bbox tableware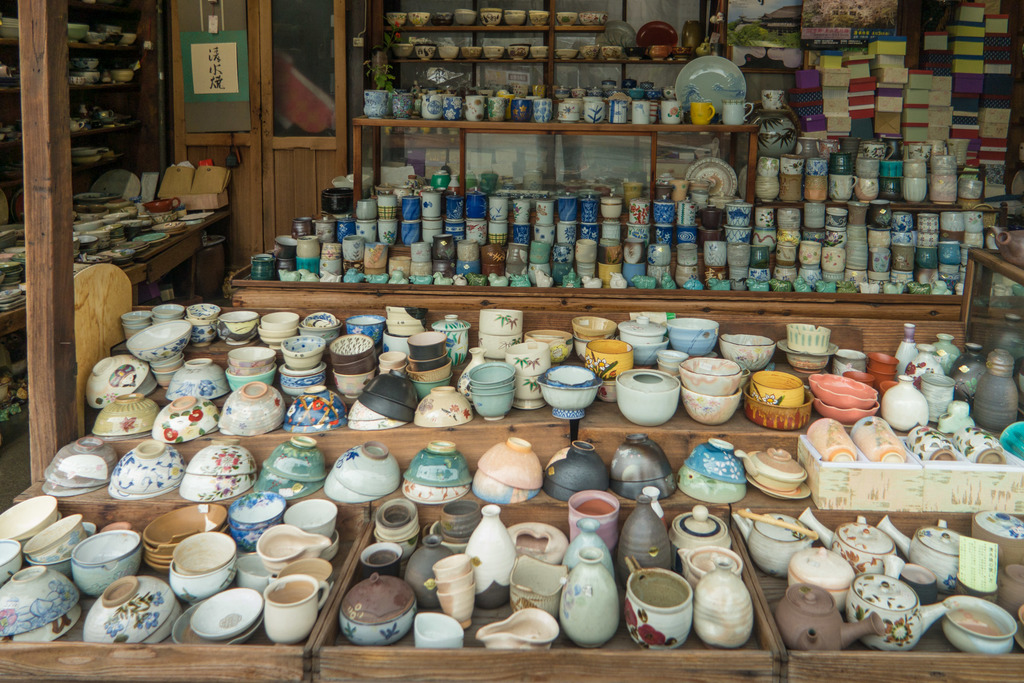
bbox=[841, 138, 863, 167]
